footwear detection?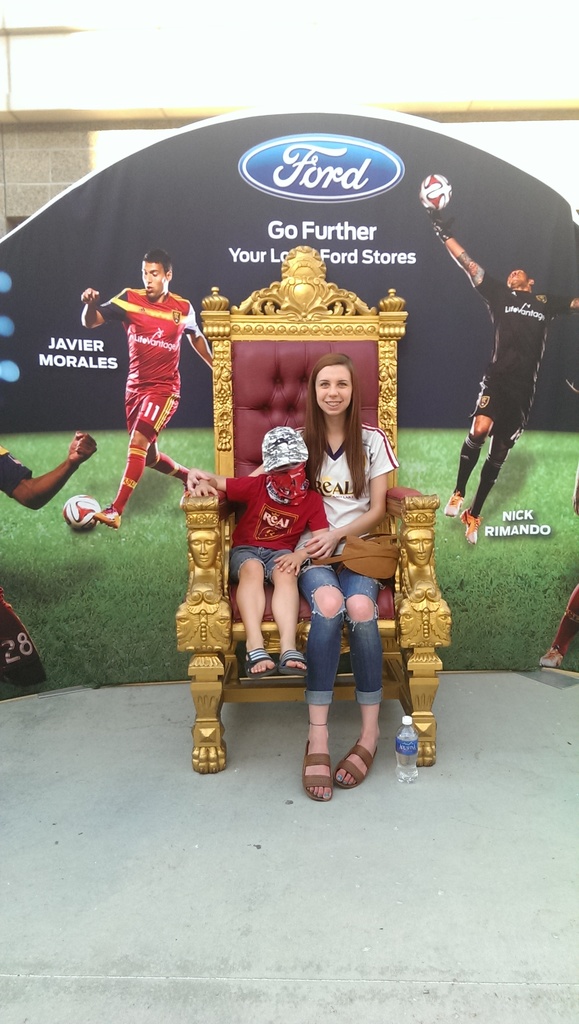
box(297, 723, 379, 803)
